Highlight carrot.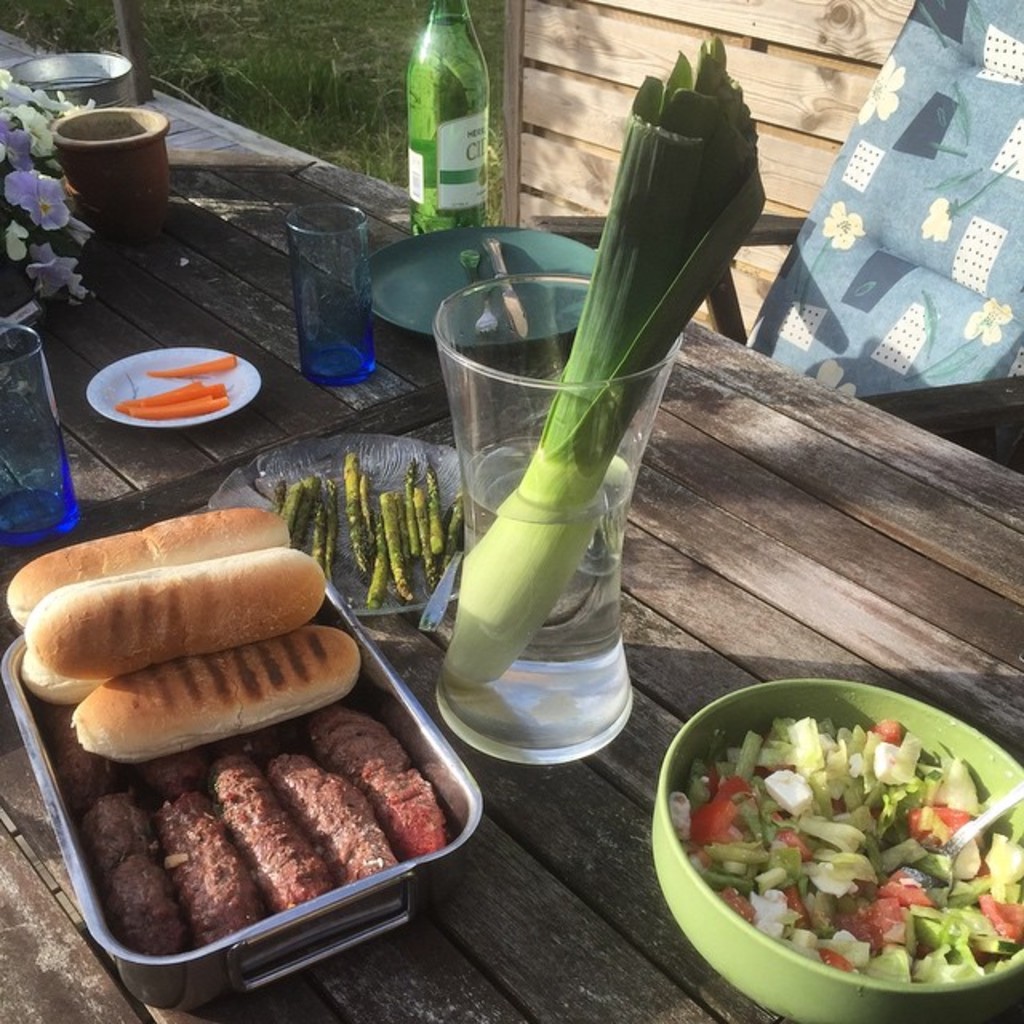
Highlighted region: <box>122,392,229,418</box>.
